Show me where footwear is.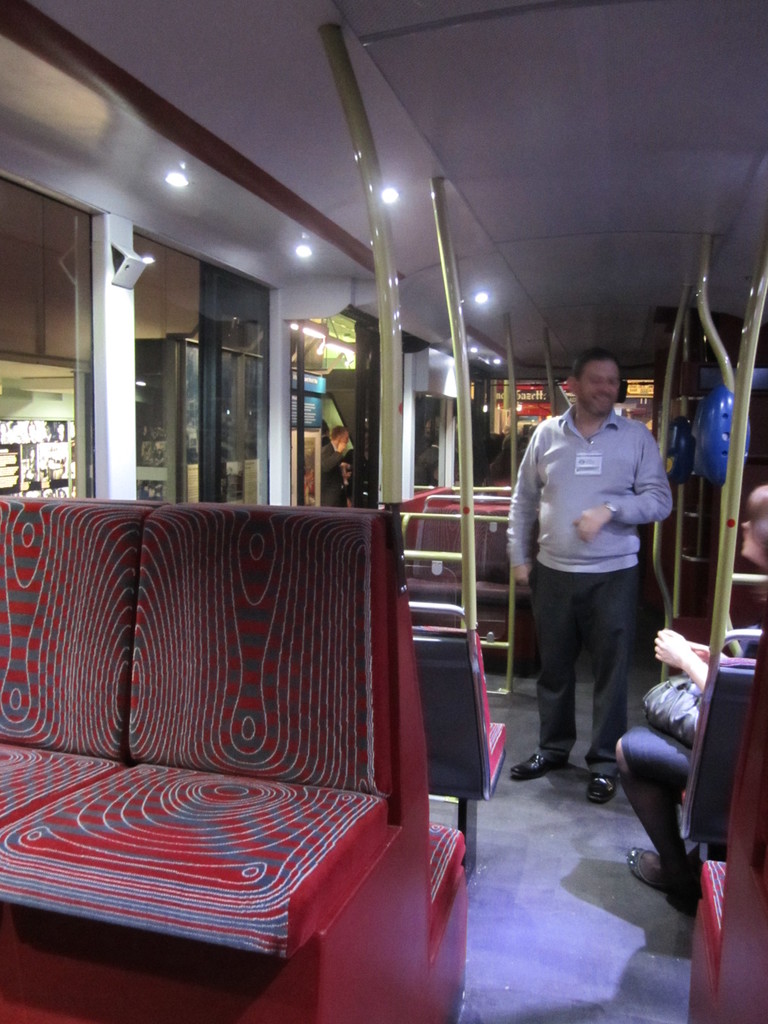
footwear is at 511,753,563,787.
